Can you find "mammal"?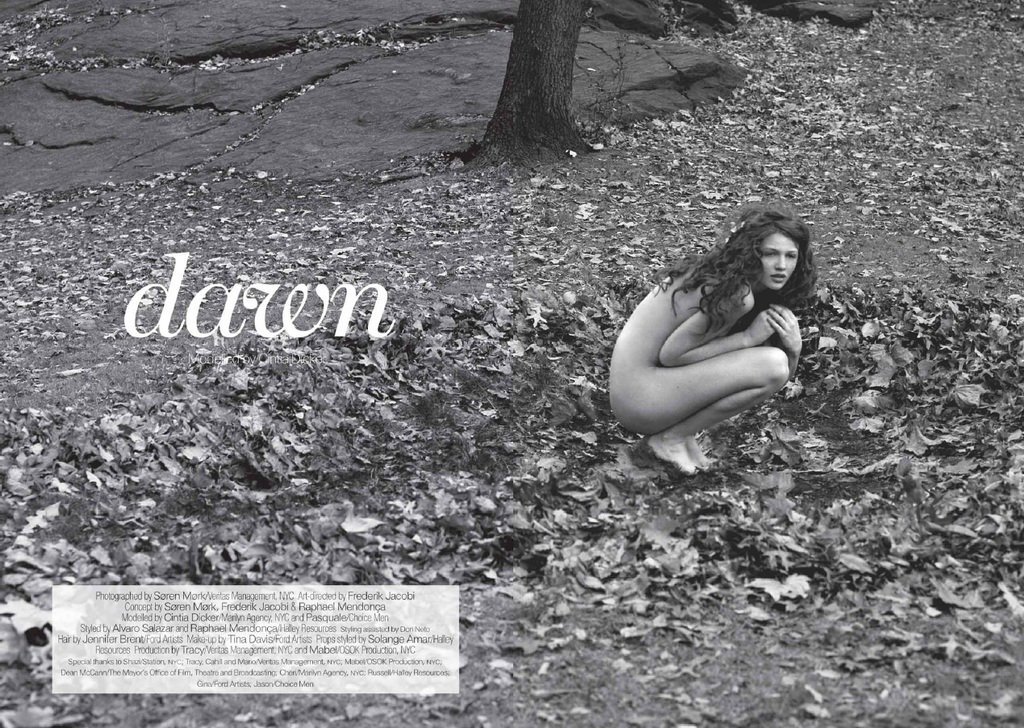
Yes, bounding box: x1=608 y1=206 x2=819 y2=475.
